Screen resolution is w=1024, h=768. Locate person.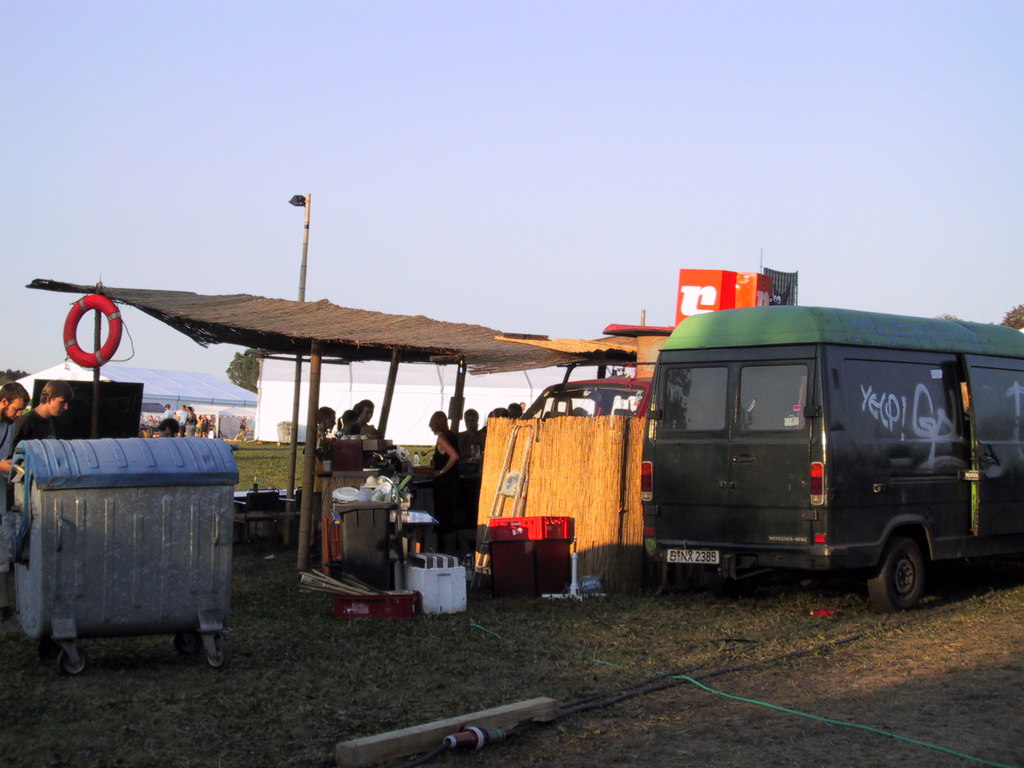
455:406:487:528.
